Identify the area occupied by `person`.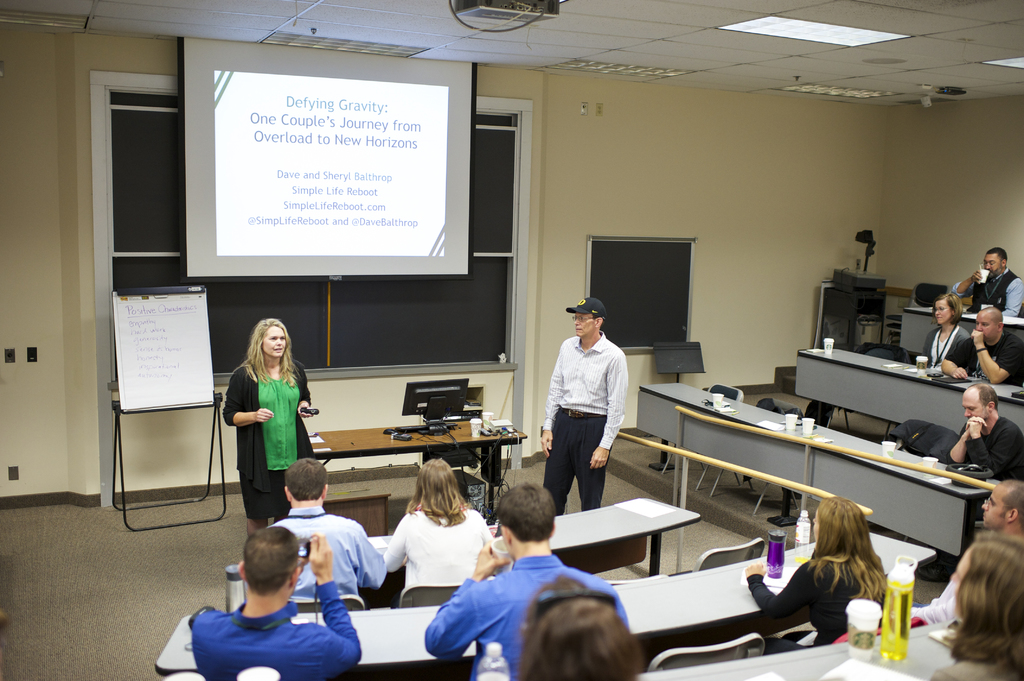
Area: <bbox>190, 524, 364, 680</bbox>.
